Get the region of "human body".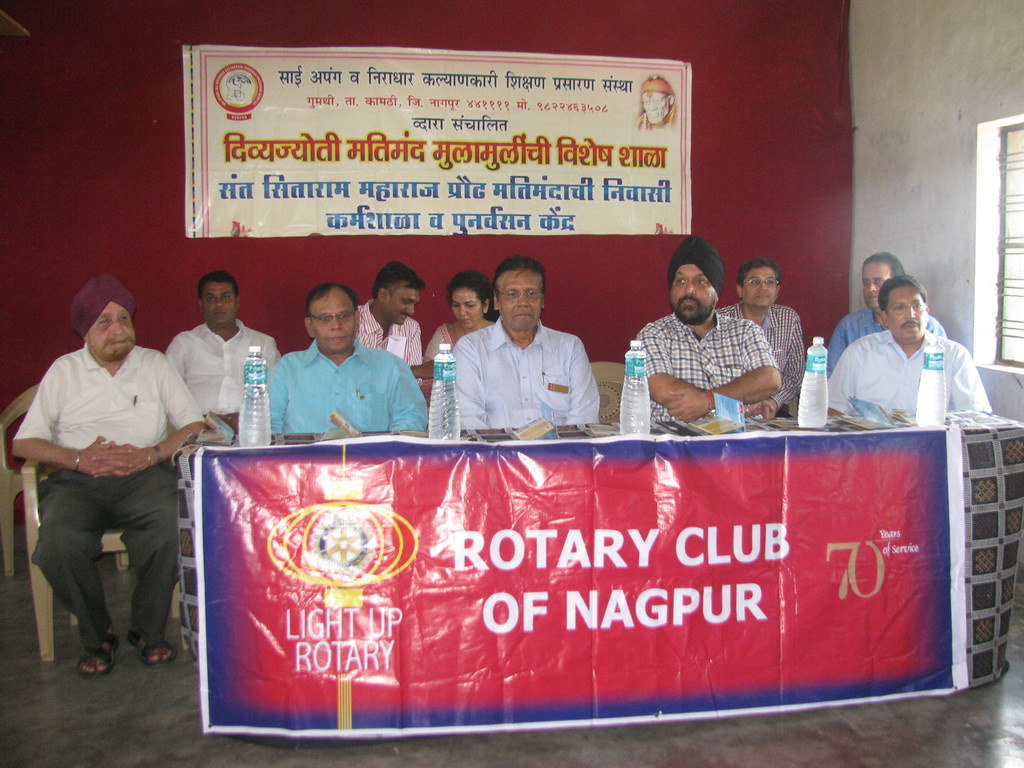
x1=355, y1=298, x2=432, y2=379.
